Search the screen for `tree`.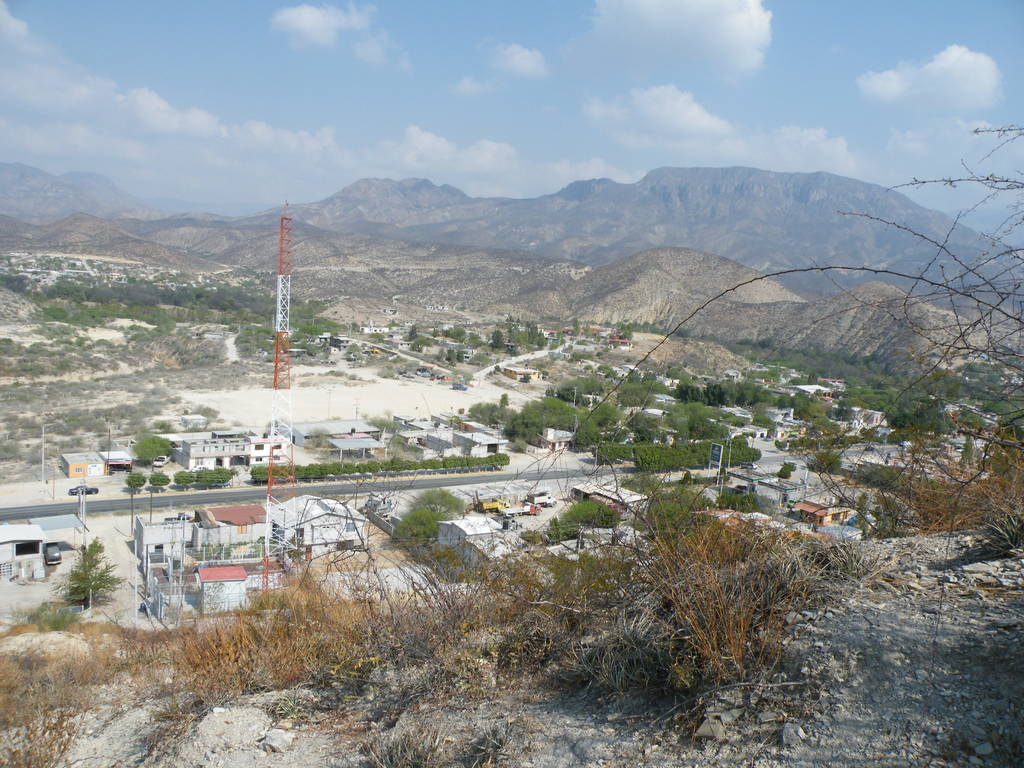
Found at 854, 491, 915, 542.
